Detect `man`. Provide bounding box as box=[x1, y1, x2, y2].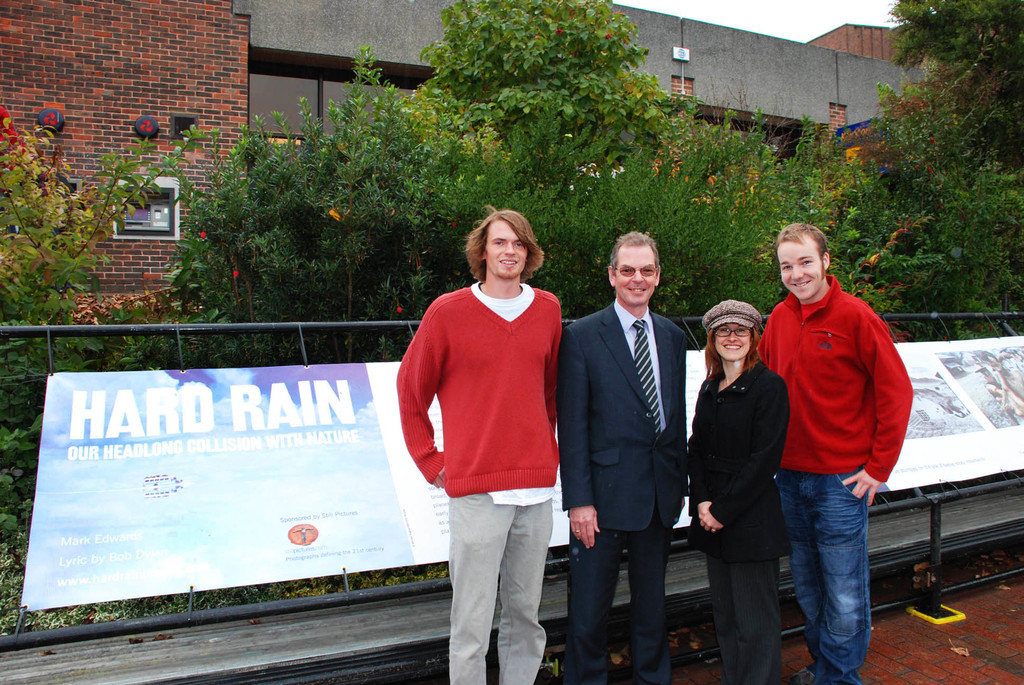
box=[397, 212, 596, 684].
